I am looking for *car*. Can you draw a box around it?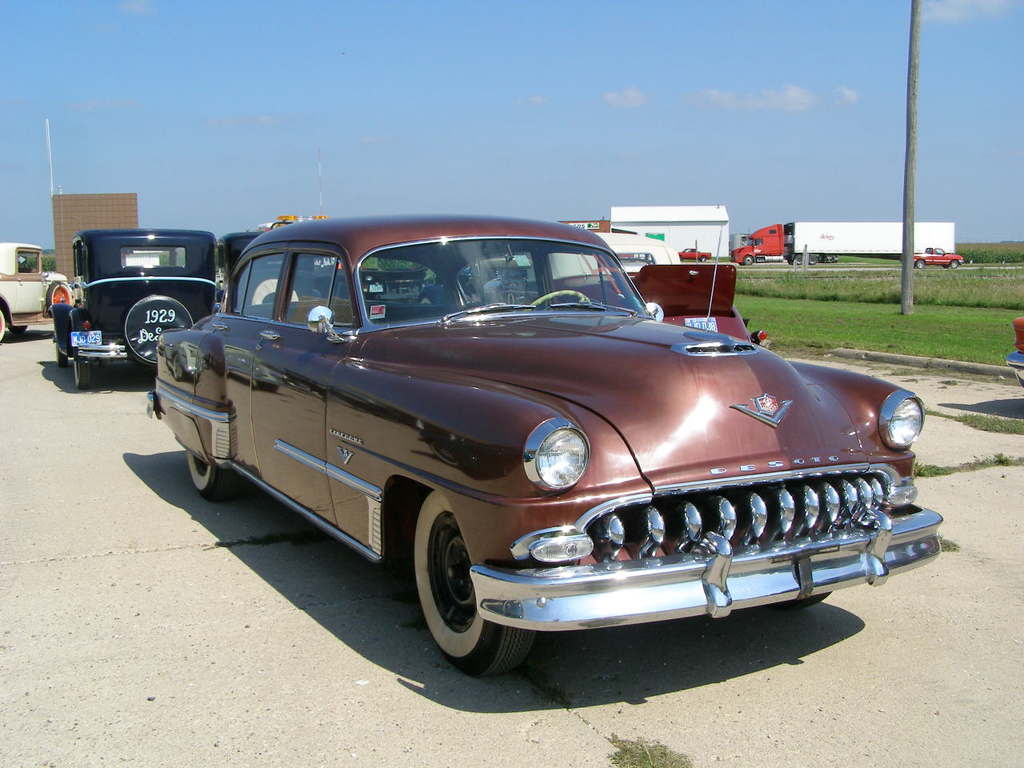
Sure, the bounding box is (left=904, top=240, right=966, bottom=272).
